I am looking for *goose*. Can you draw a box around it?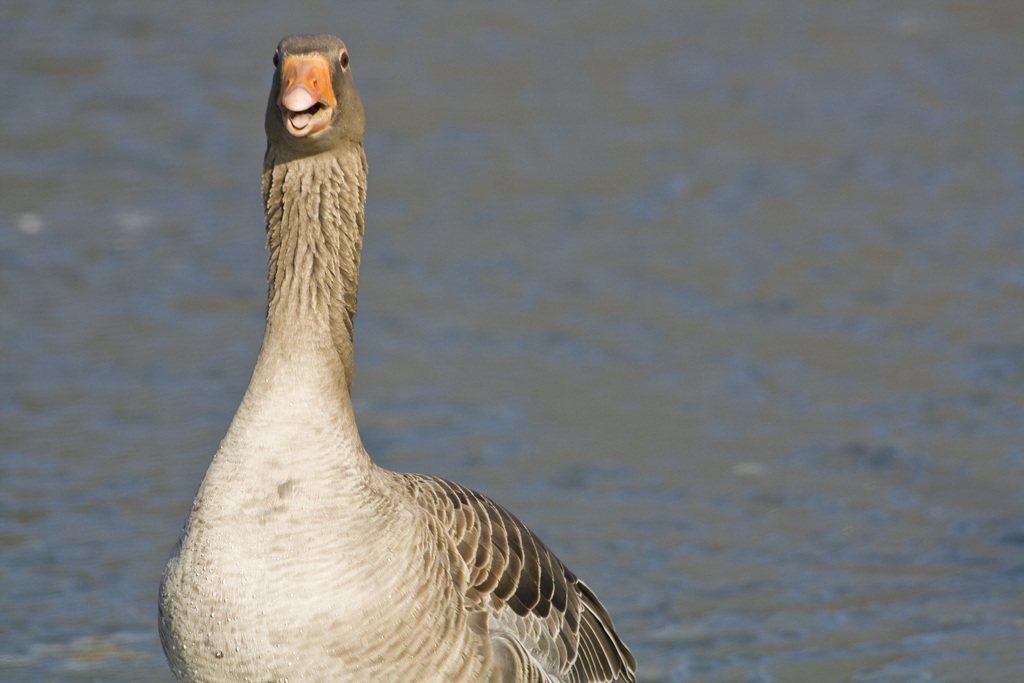
Sure, the bounding box is l=157, t=31, r=634, b=682.
